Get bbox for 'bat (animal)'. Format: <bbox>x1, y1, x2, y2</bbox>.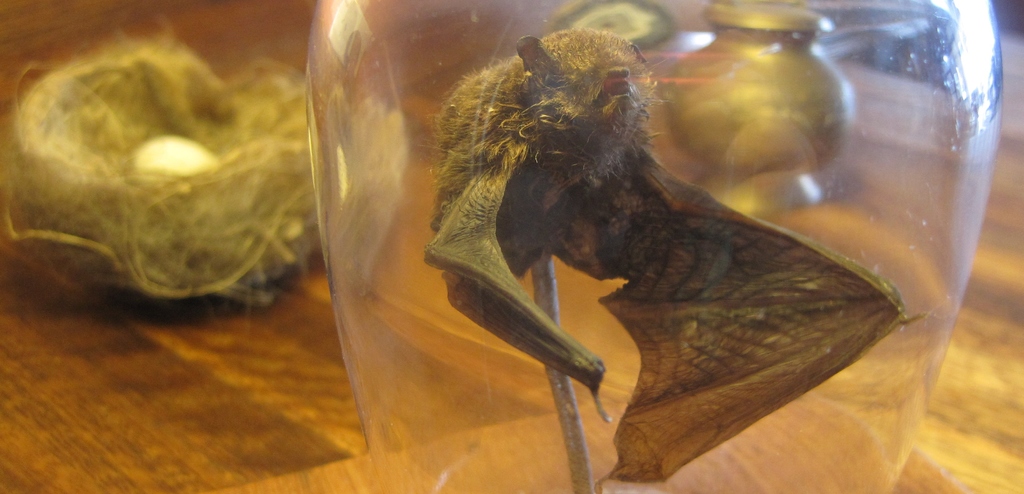
<bbox>421, 21, 924, 493</bbox>.
